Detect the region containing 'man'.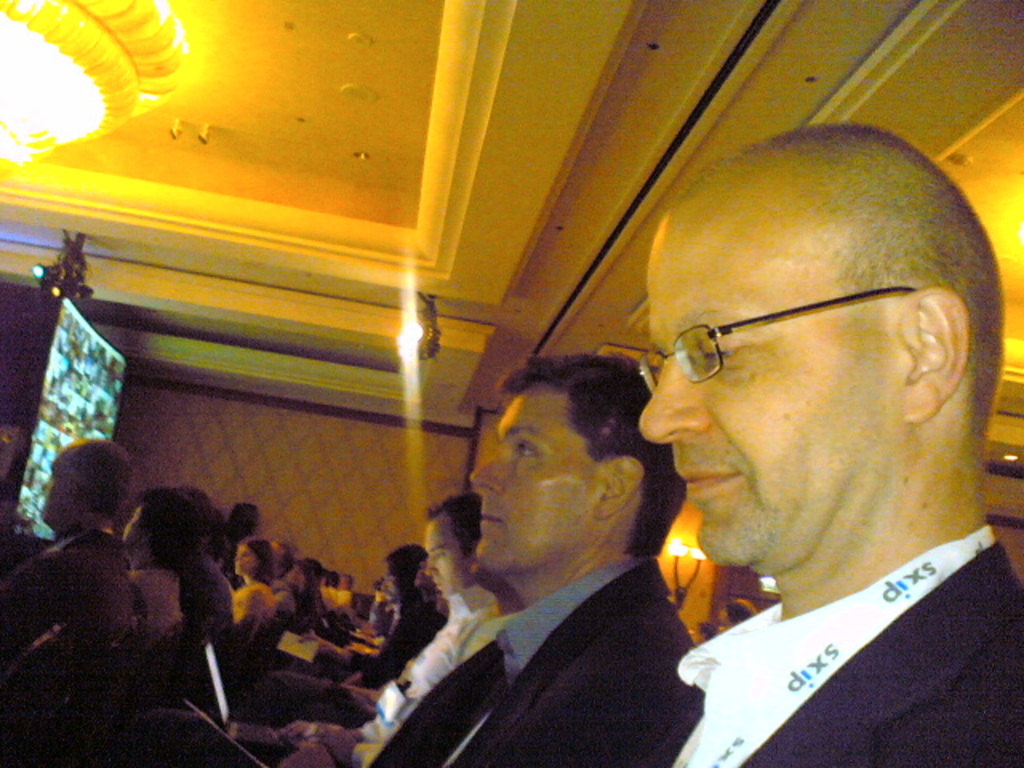
<region>0, 443, 131, 706</region>.
